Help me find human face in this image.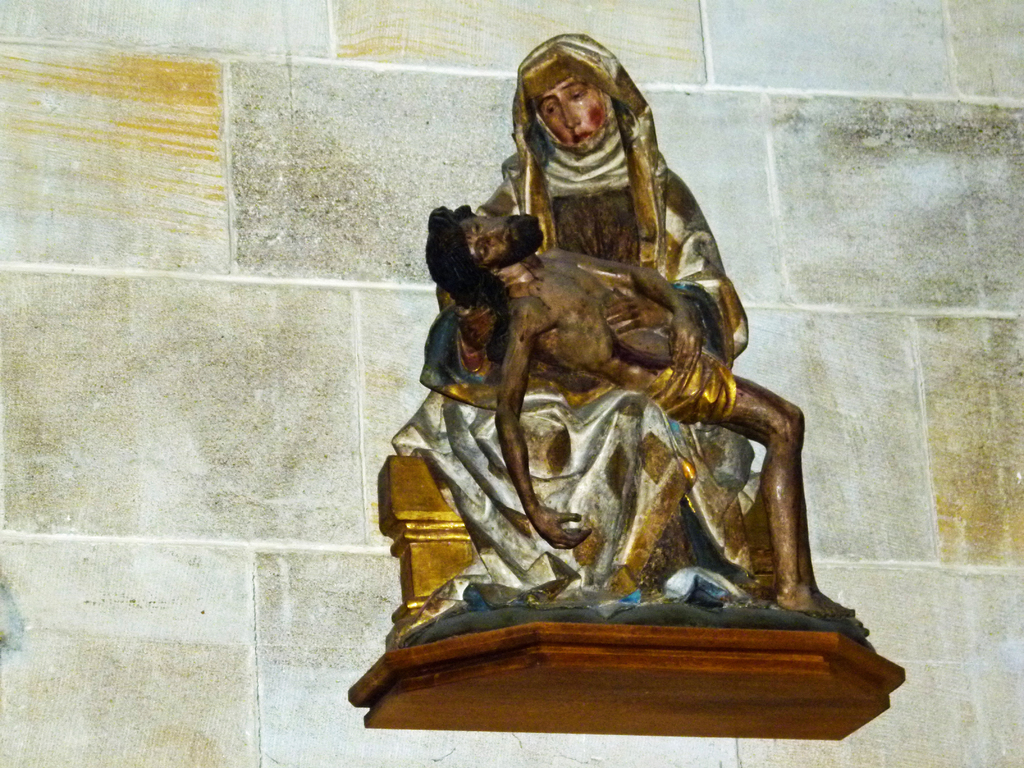
Found it: left=461, top=210, right=538, bottom=262.
